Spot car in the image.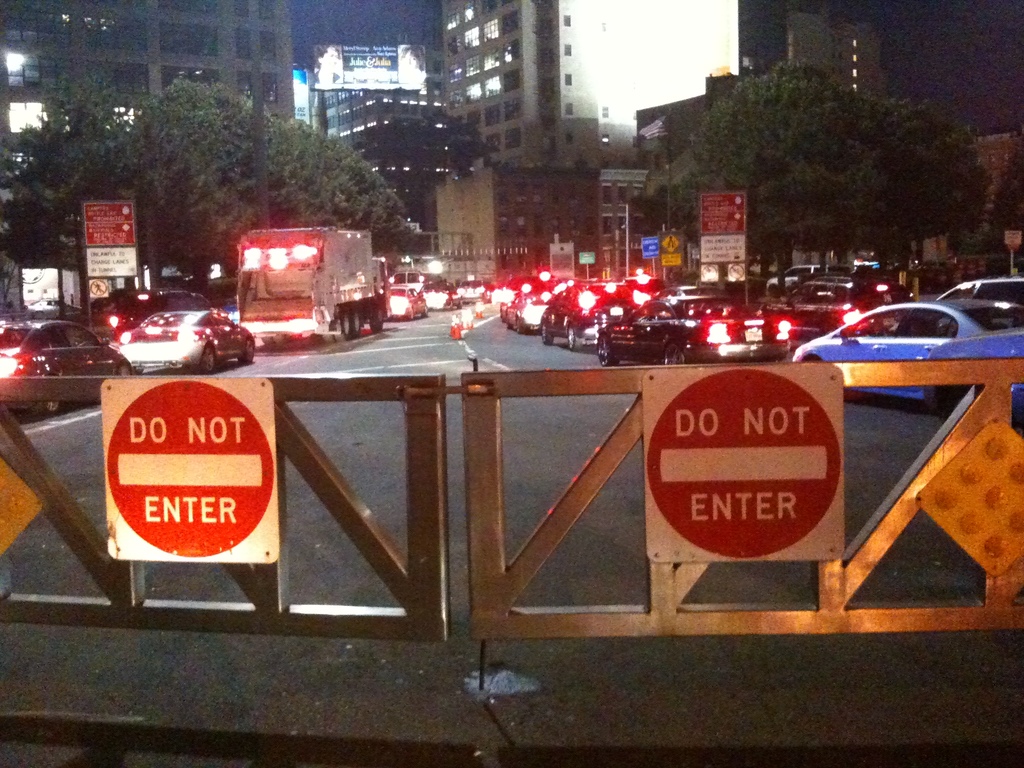
car found at x1=760, y1=272, x2=916, y2=342.
